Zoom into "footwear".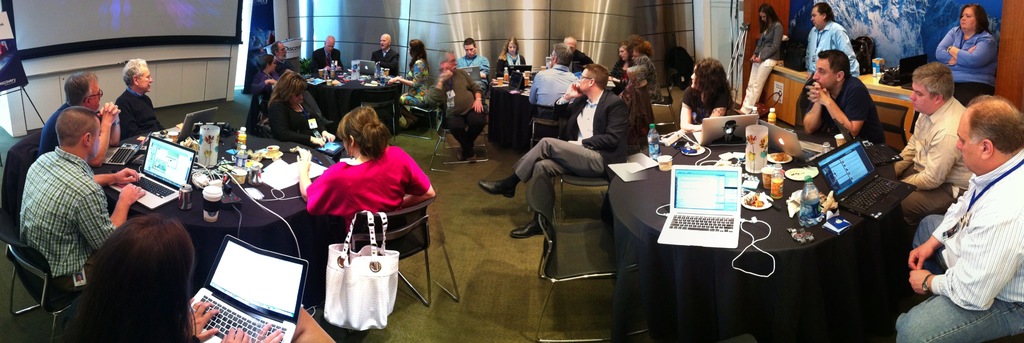
Zoom target: {"x1": 509, "y1": 210, "x2": 553, "y2": 240}.
